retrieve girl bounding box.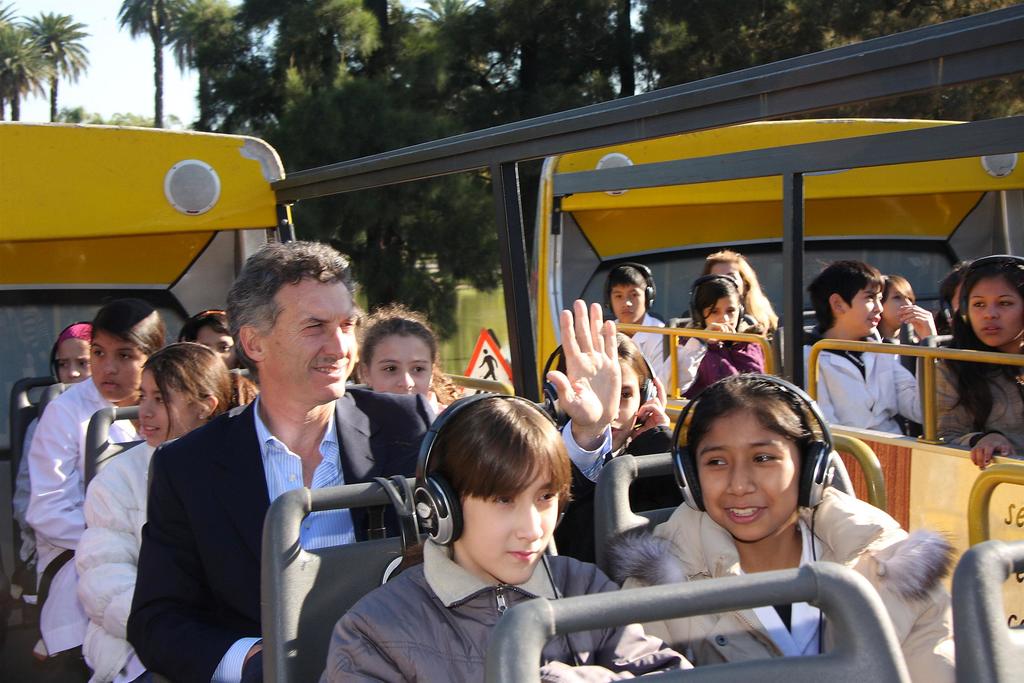
Bounding box: {"x1": 545, "y1": 322, "x2": 675, "y2": 468}.
